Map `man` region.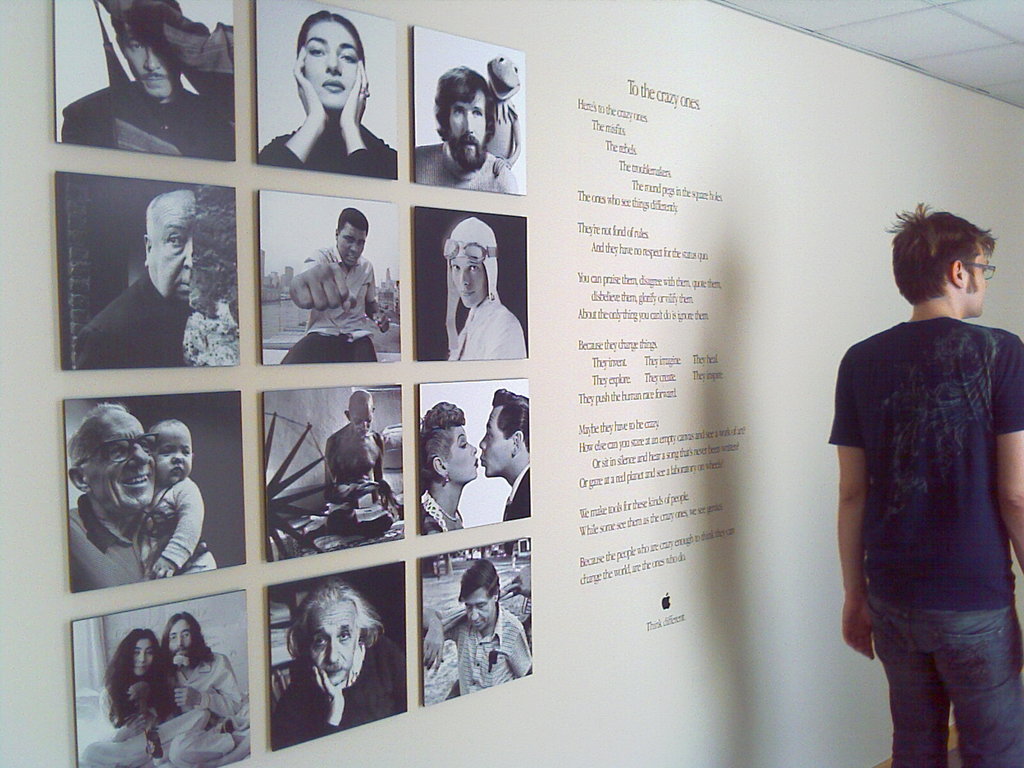
Mapped to region(74, 188, 201, 378).
